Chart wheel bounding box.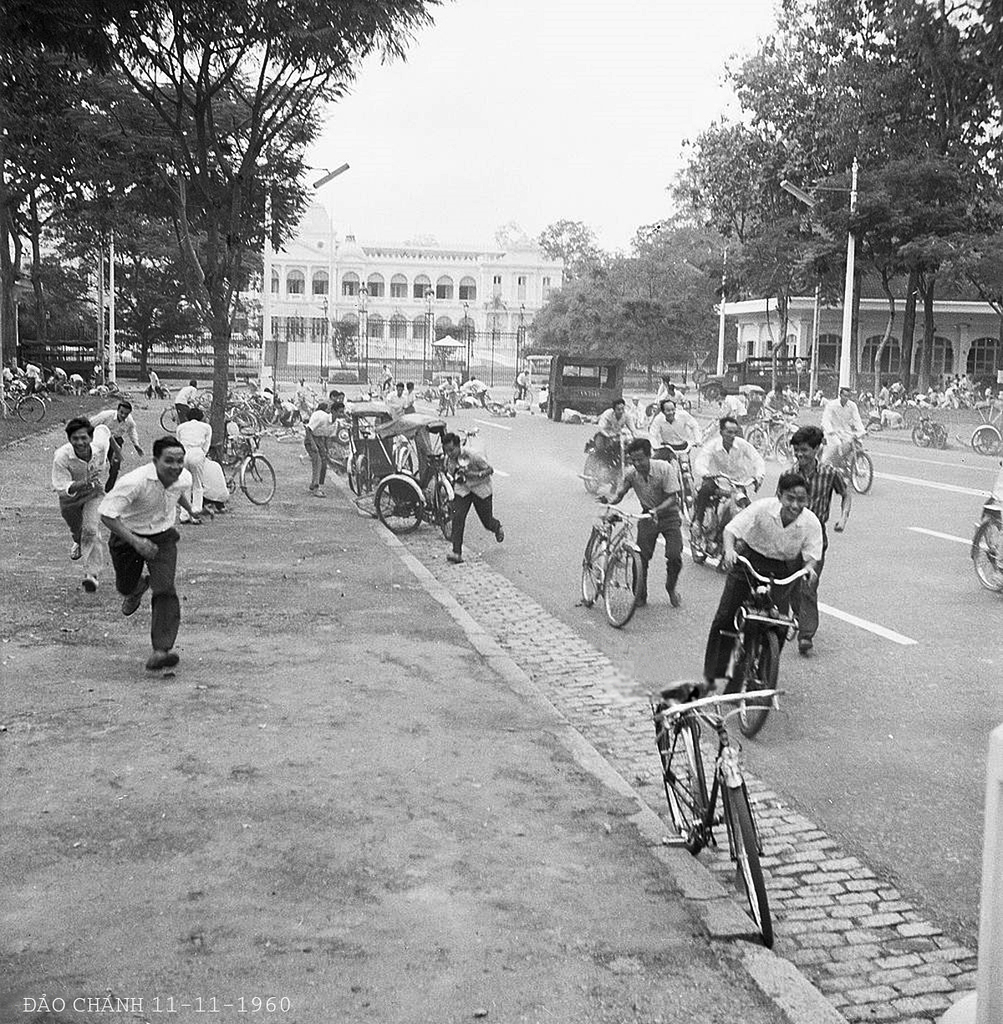
Charted: [975,436,995,455].
